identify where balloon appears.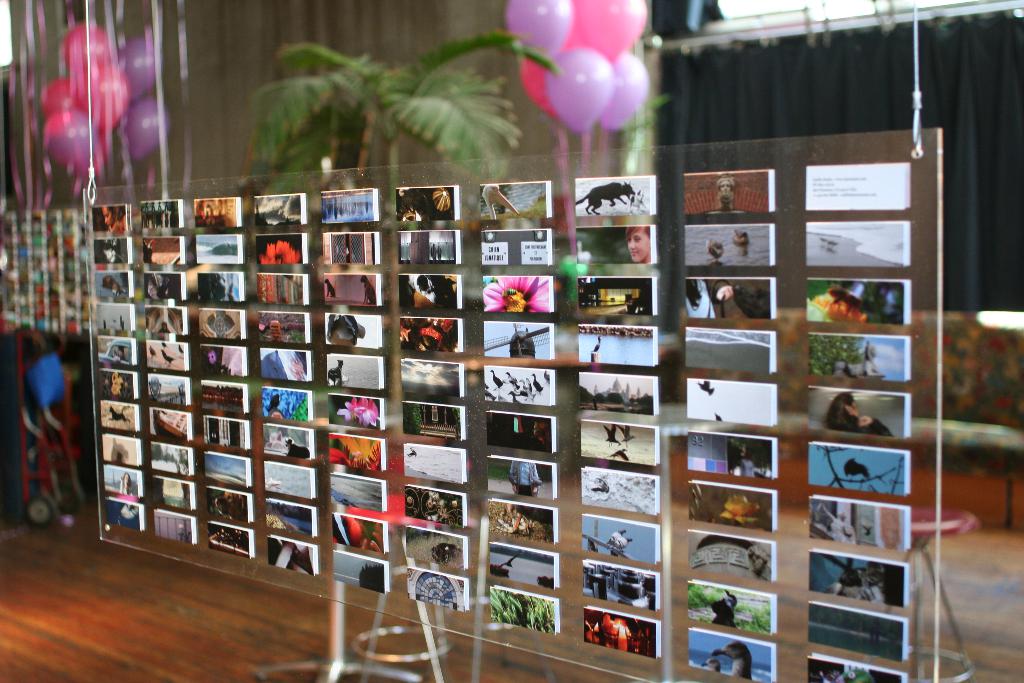
Appears at [518, 56, 566, 128].
